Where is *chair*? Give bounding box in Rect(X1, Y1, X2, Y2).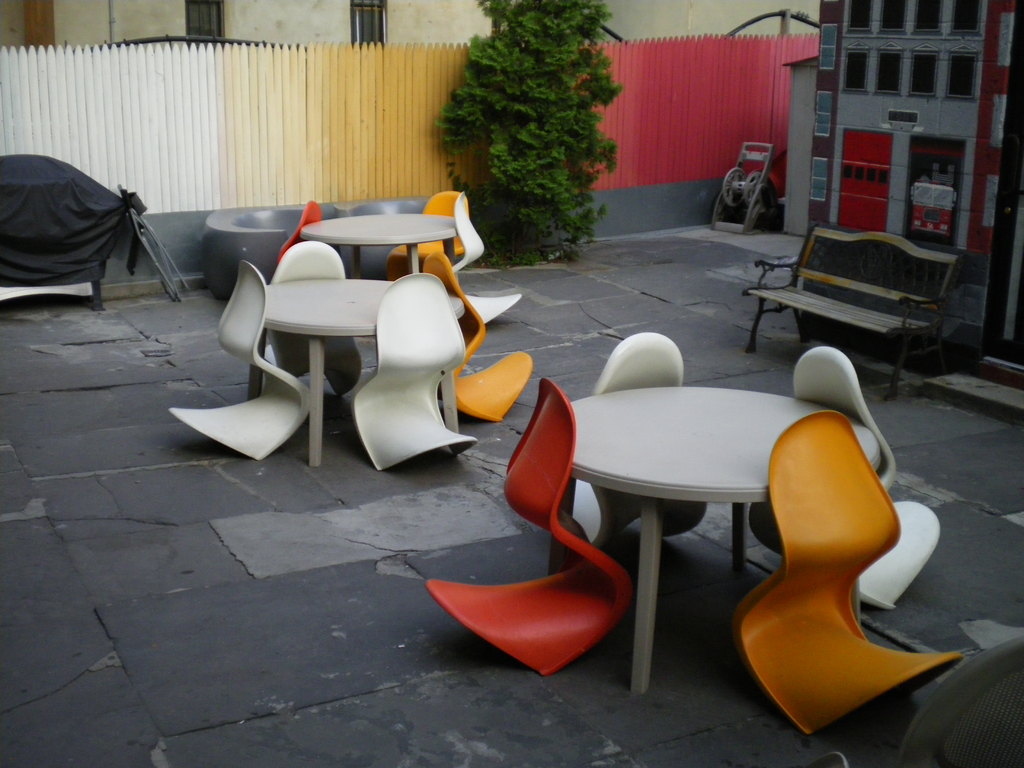
Rect(170, 258, 312, 460).
